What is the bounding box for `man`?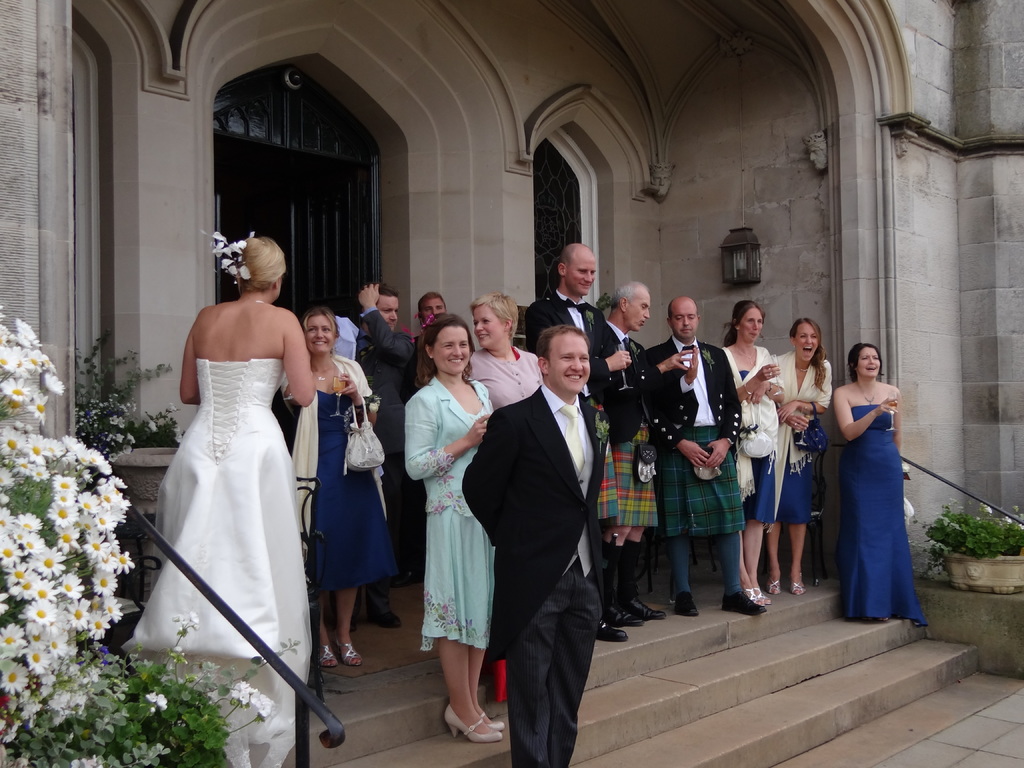
344, 283, 413, 625.
